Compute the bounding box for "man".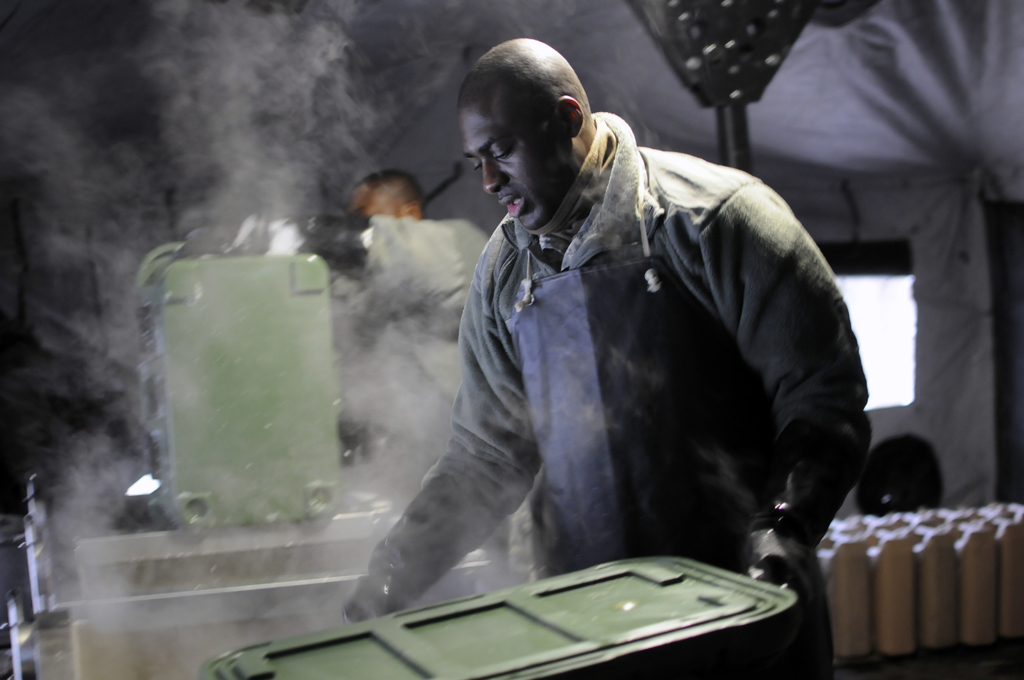
(x1=179, y1=169, x2=540, y2=582).
